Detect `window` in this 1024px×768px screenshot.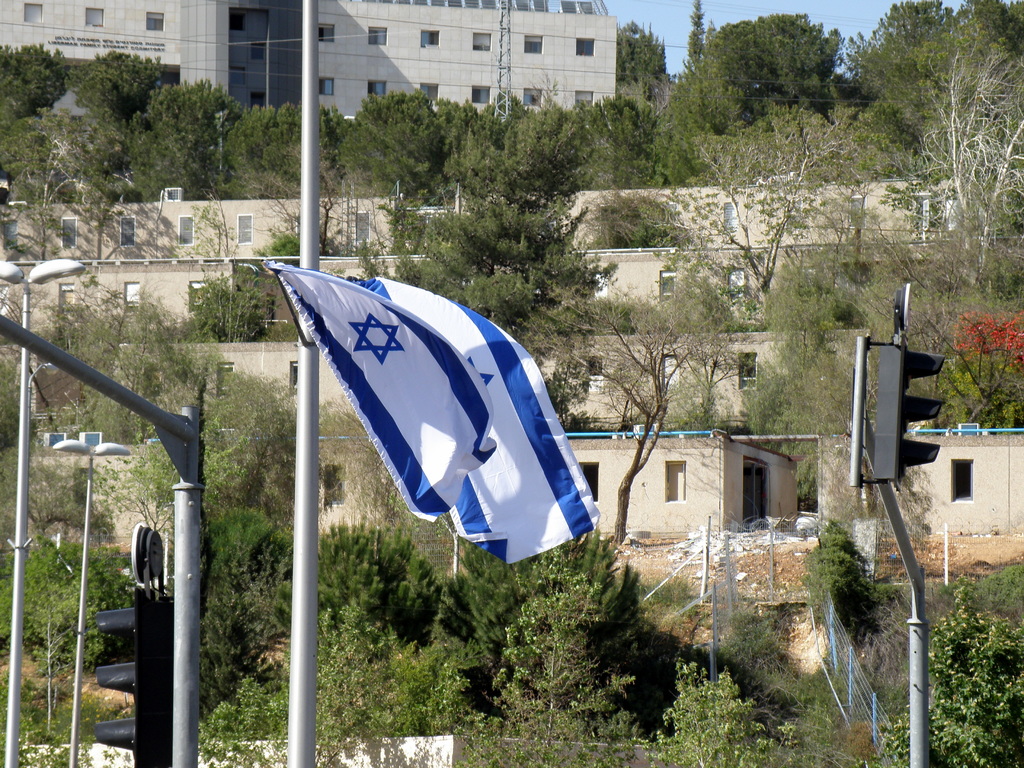
Detection: <box>844,197,863,228</box>.
